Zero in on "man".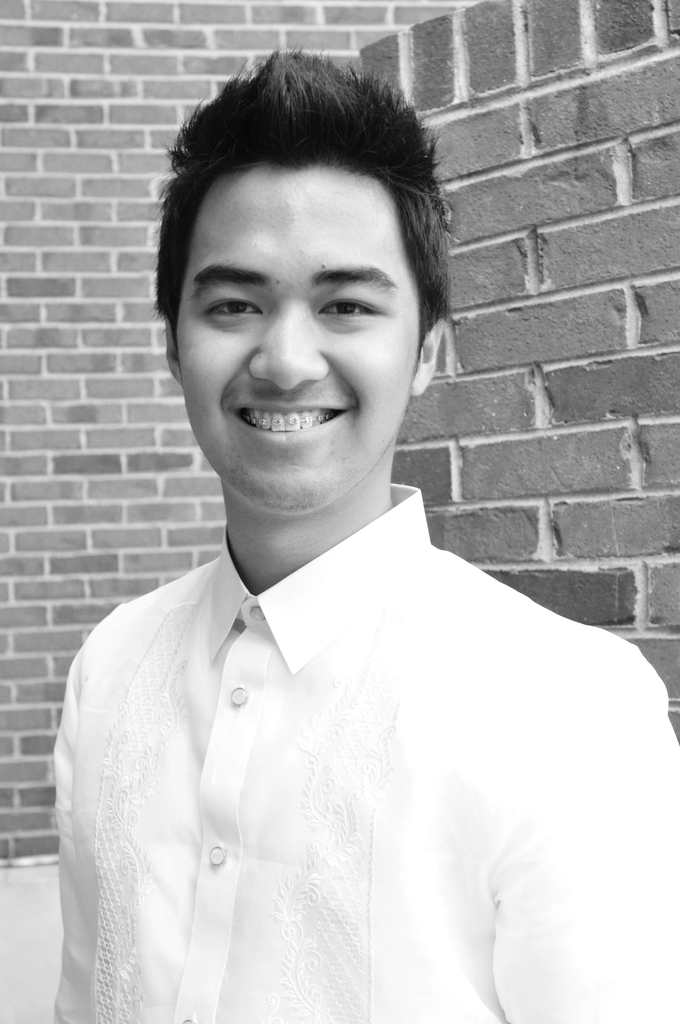
Zeroed in: BBox(35, 44, 679, 1023).
